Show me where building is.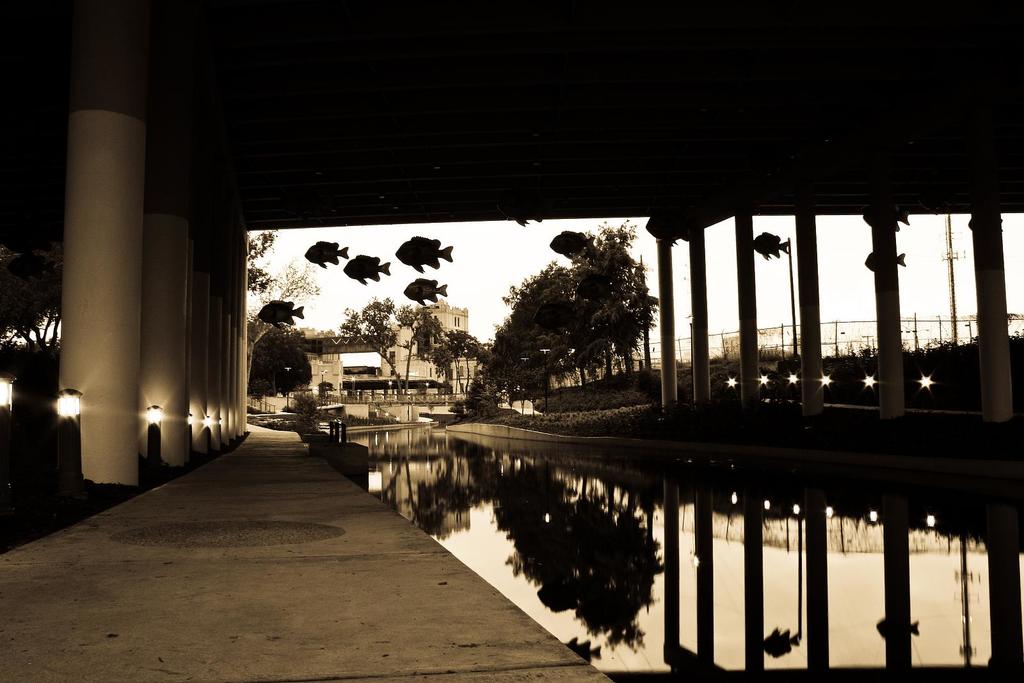
building is at BBox(726, 327, 860, 355).
